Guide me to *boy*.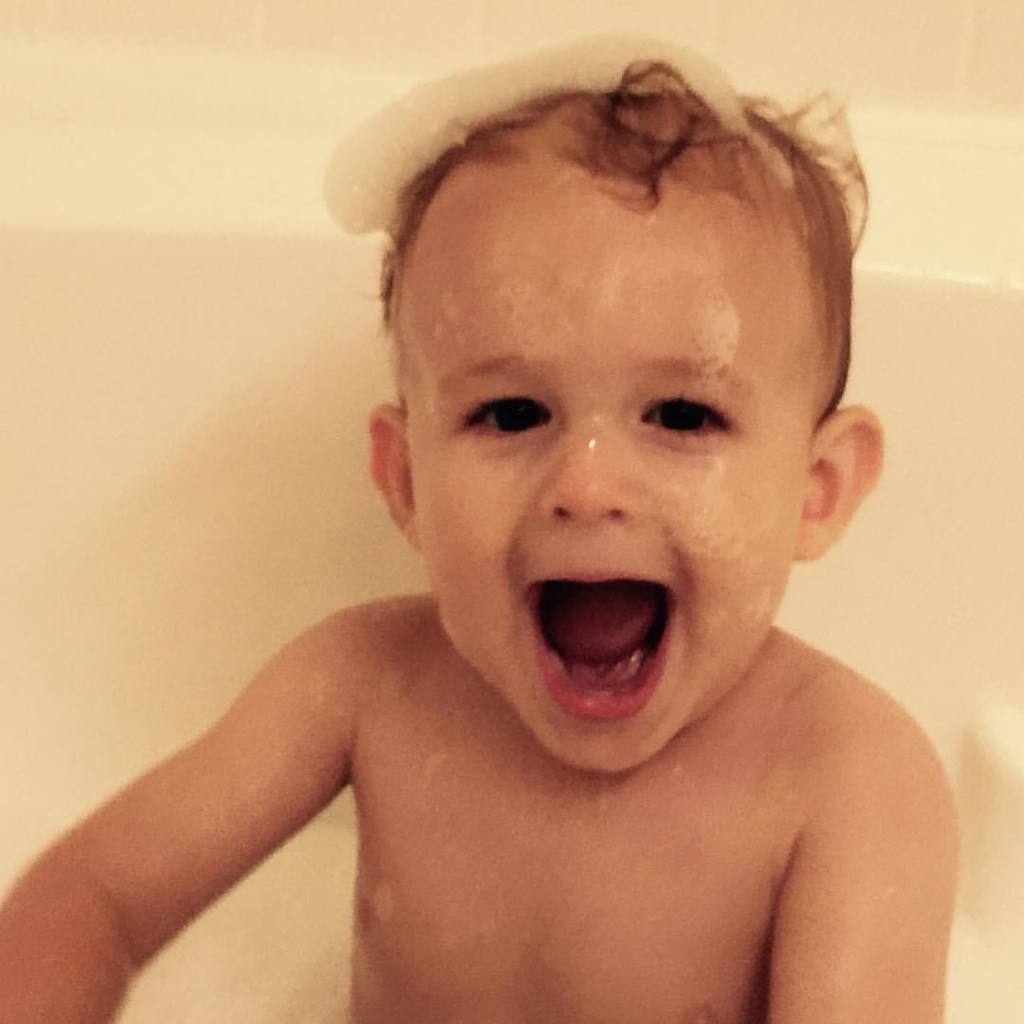
Guidance: 69, 21, 981, 1015.
